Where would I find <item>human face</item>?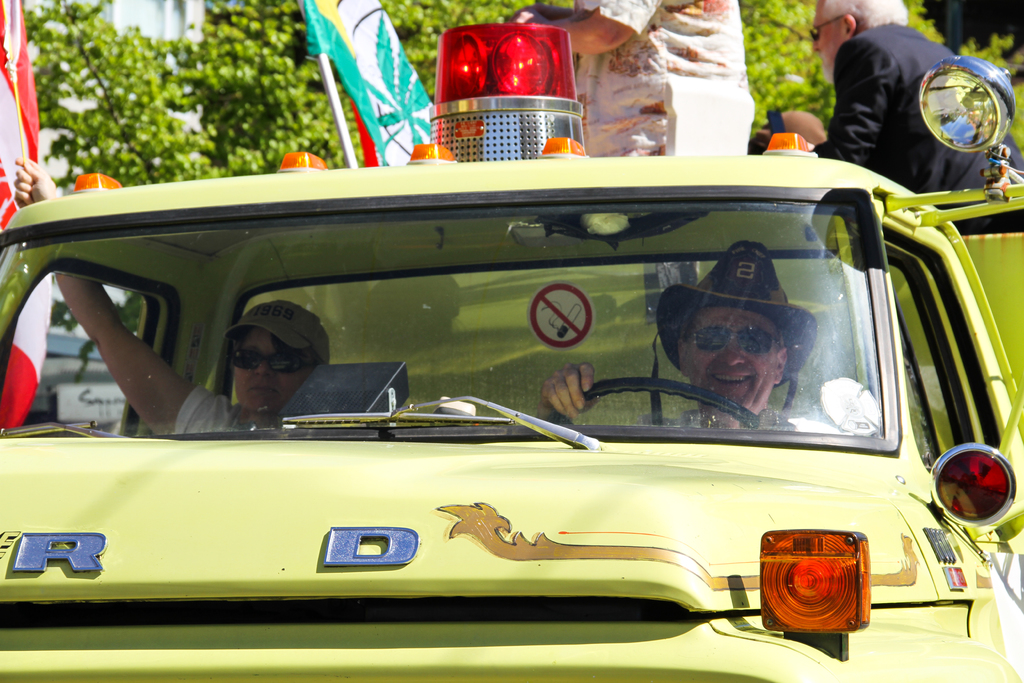
At {"left": 686, "top": 306, "right": 781, "bottom": 417}.
